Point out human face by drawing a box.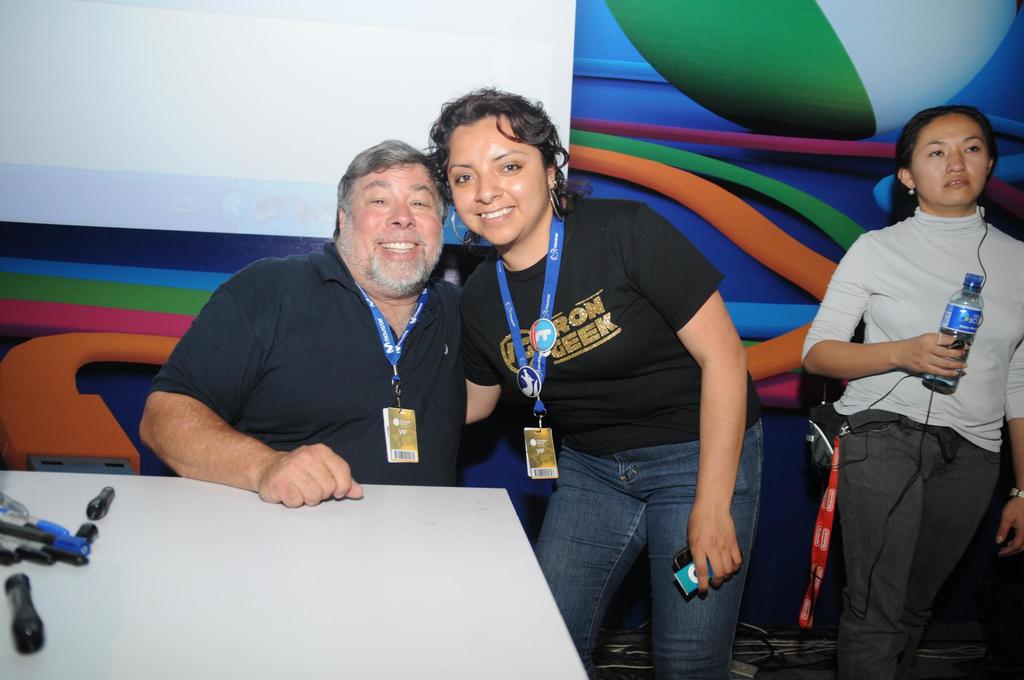
(906, 115, 989, 207).
